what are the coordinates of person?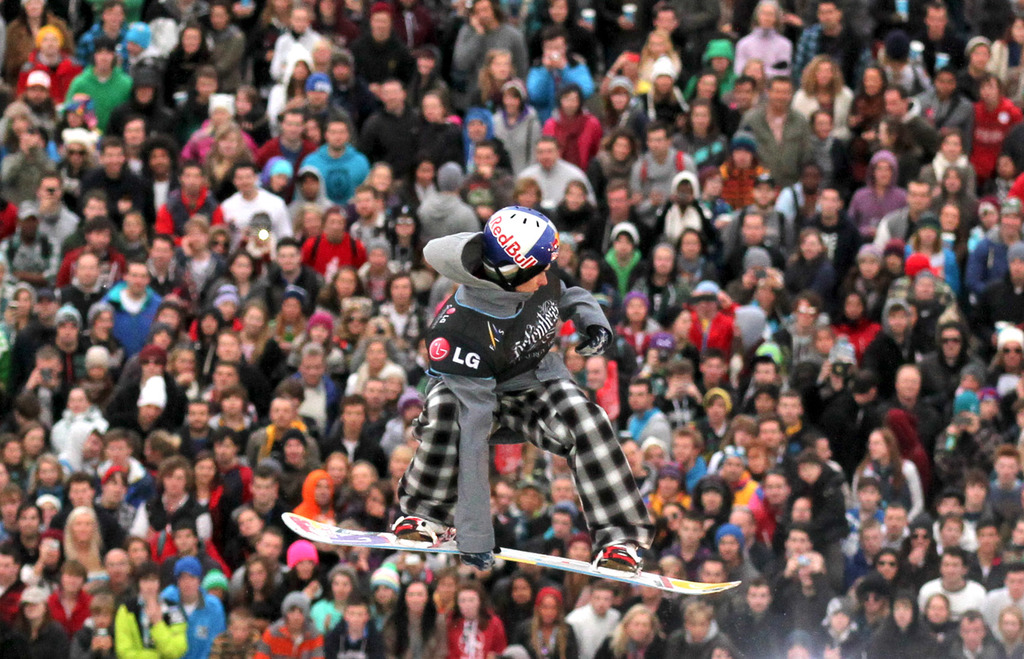
detection(428, 569, 462, 628).
